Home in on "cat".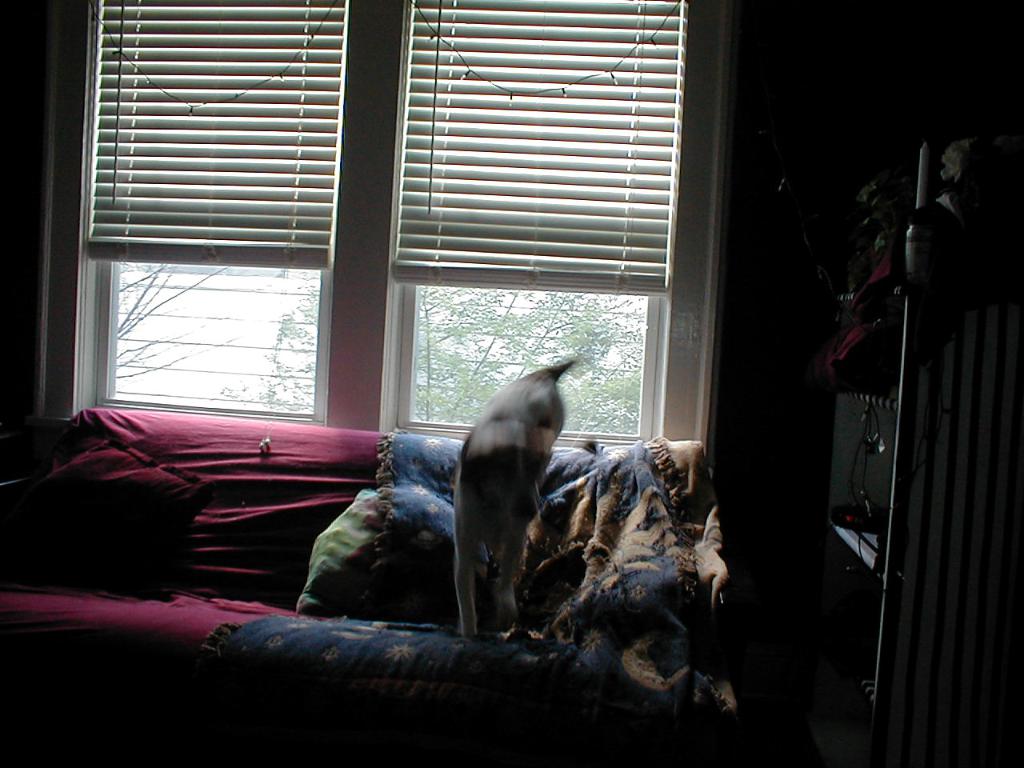
Homed in at crop(445, 353, 579, 641).
